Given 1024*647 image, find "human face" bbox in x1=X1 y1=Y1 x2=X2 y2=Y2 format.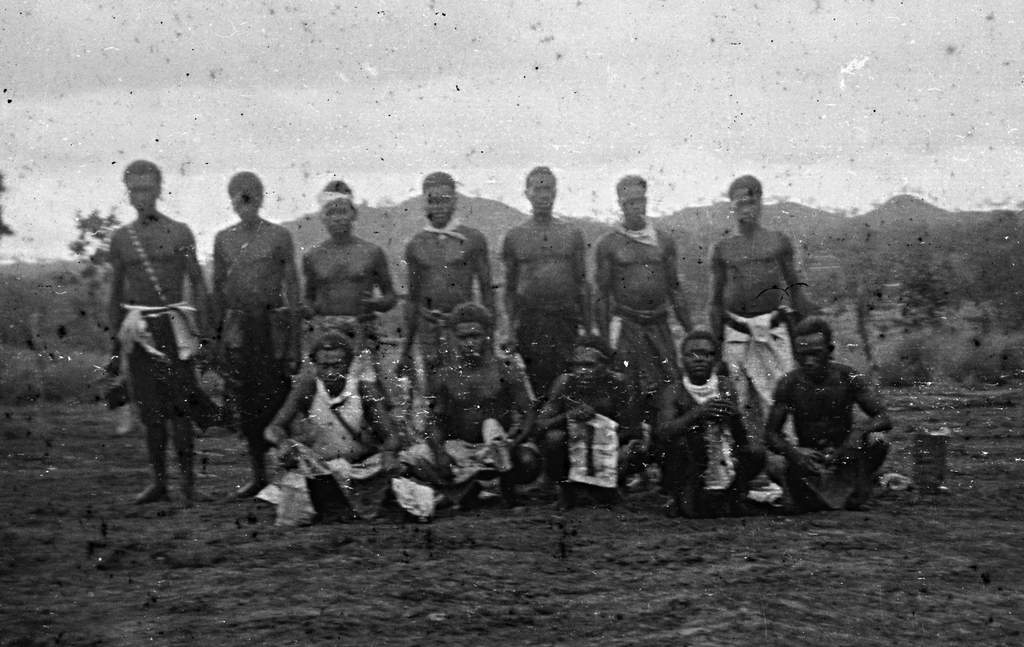
x1=684 y1=339 x2=714 y2=375.
